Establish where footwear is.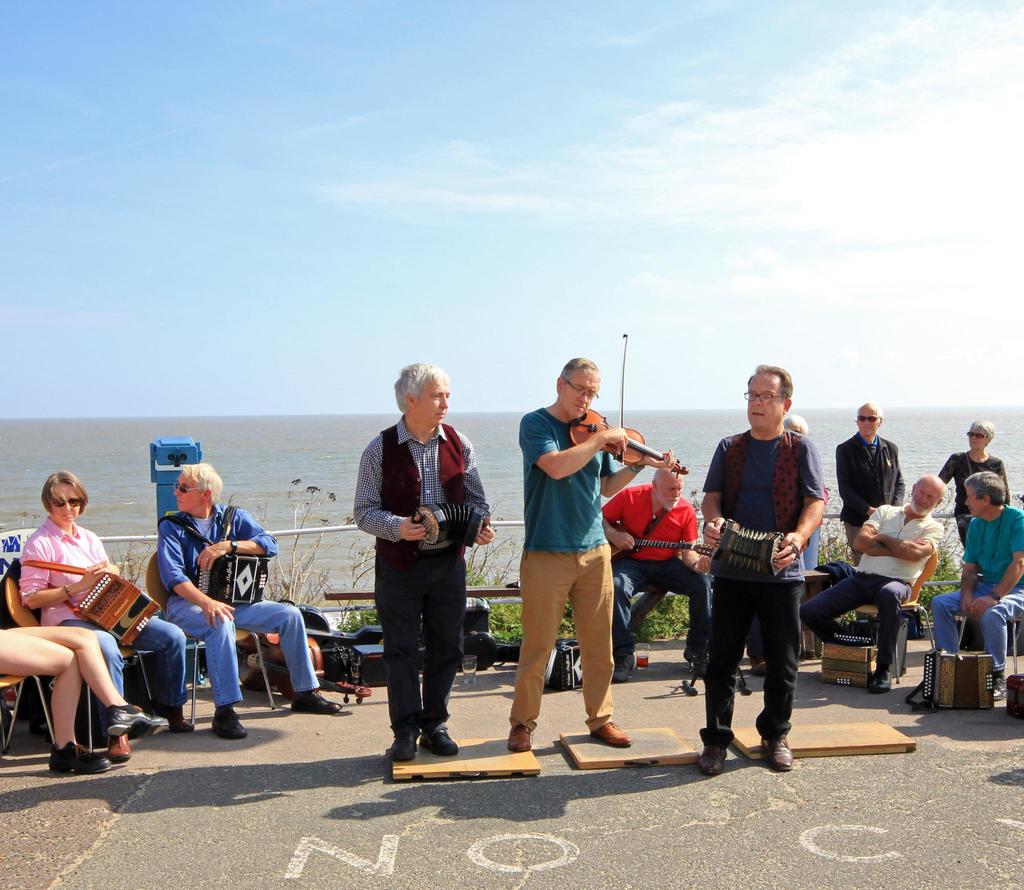
Established at (left=421, top=727, right=456, bottom=756).
